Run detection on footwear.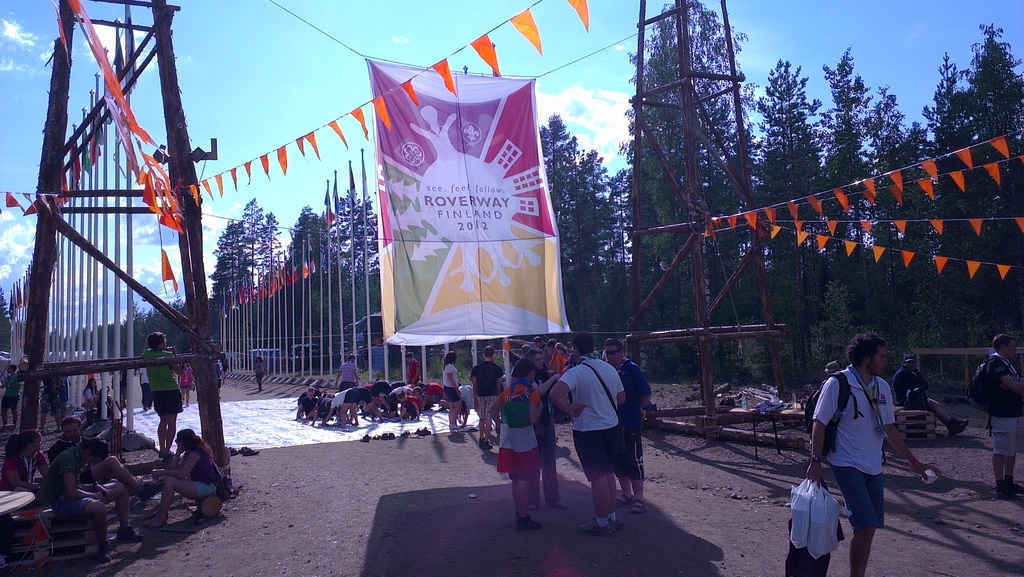
Result: pyautogui.locateOnScreen(553, 501, 569, 509).
